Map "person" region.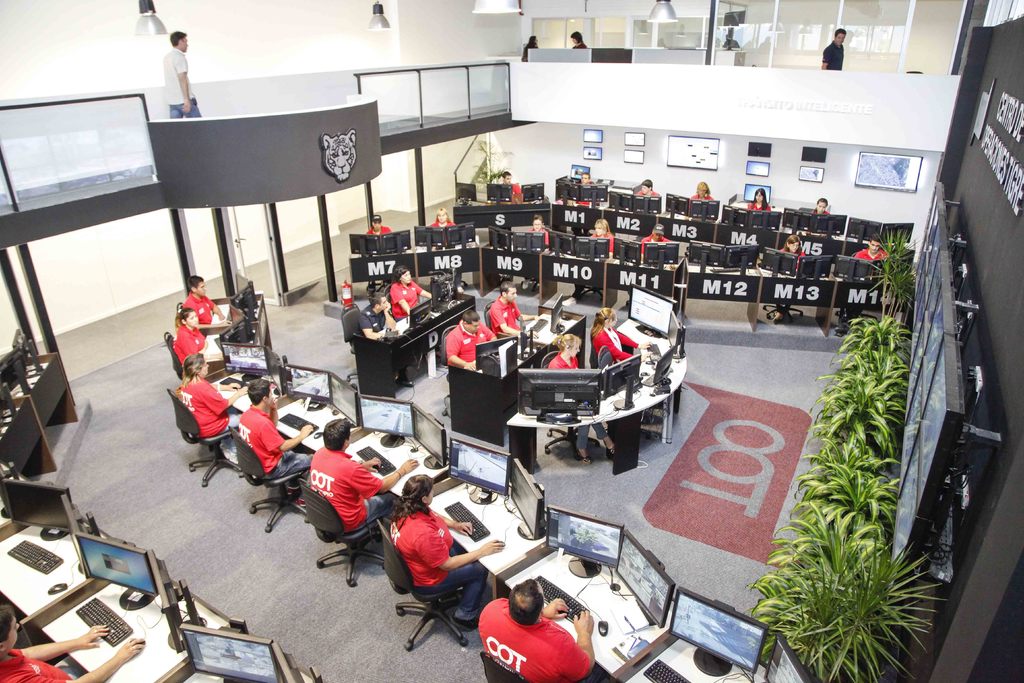
Mapped to (left=180, top=273, right=230, bottom=329).
